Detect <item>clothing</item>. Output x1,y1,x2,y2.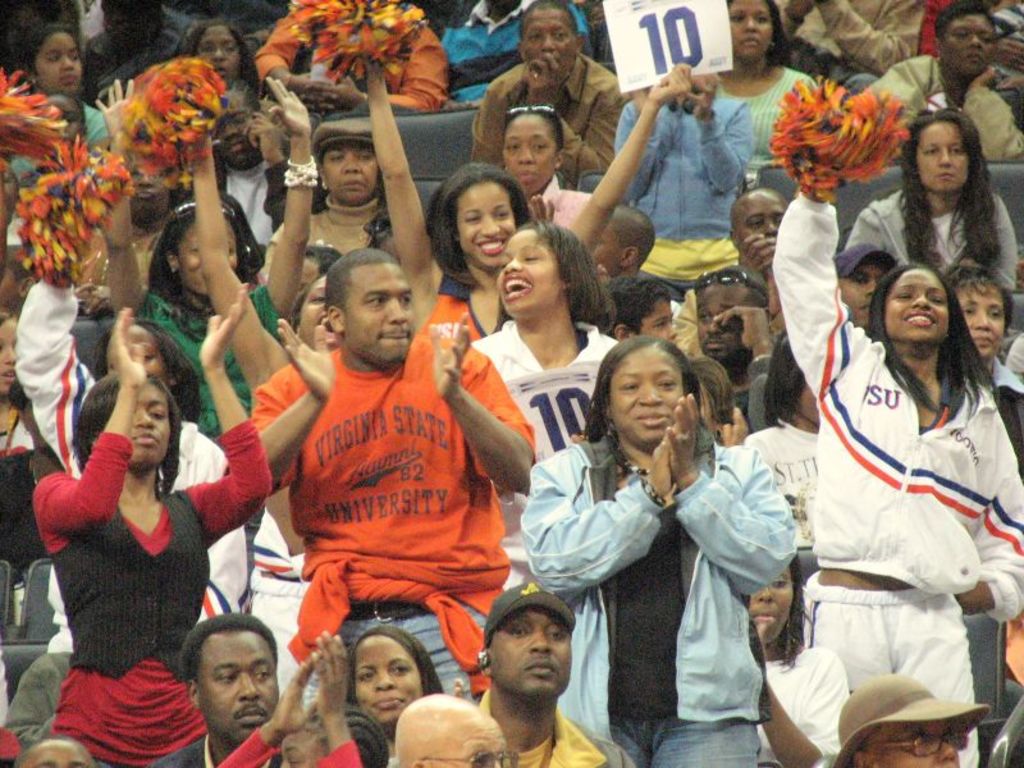
0,393,38,553.
